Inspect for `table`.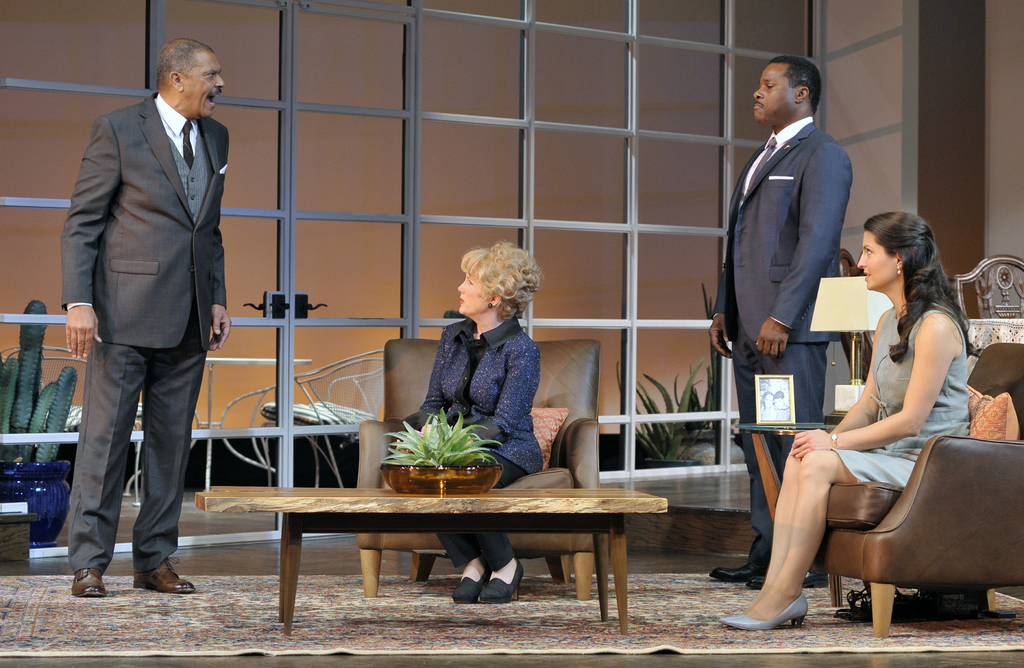
Inspection: x1=236, y1=466, x2=659, y2=623.
